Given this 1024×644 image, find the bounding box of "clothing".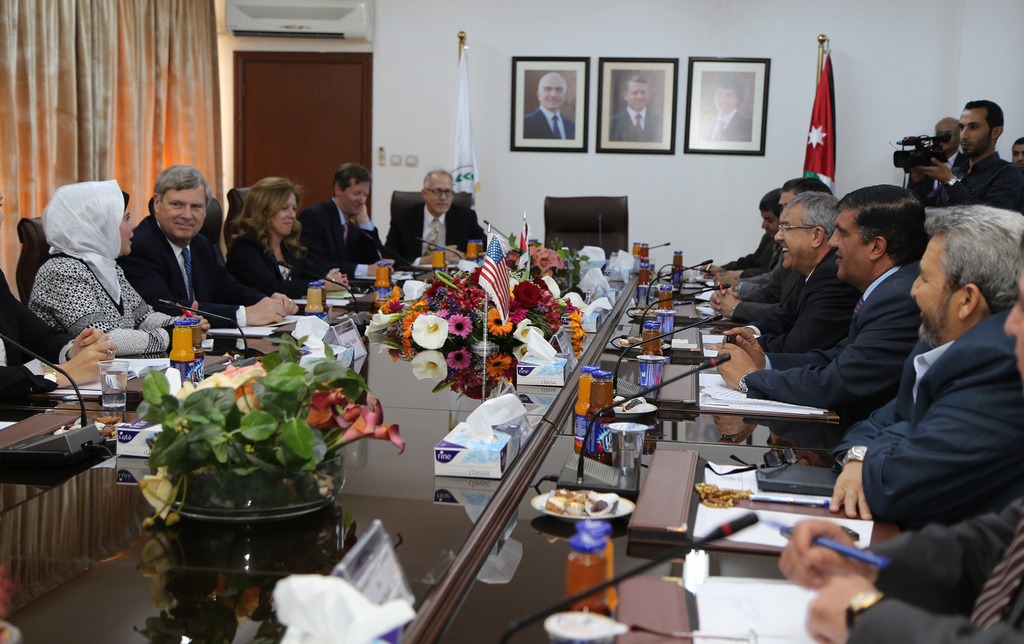
crop(803, 296, 1023, 538).
